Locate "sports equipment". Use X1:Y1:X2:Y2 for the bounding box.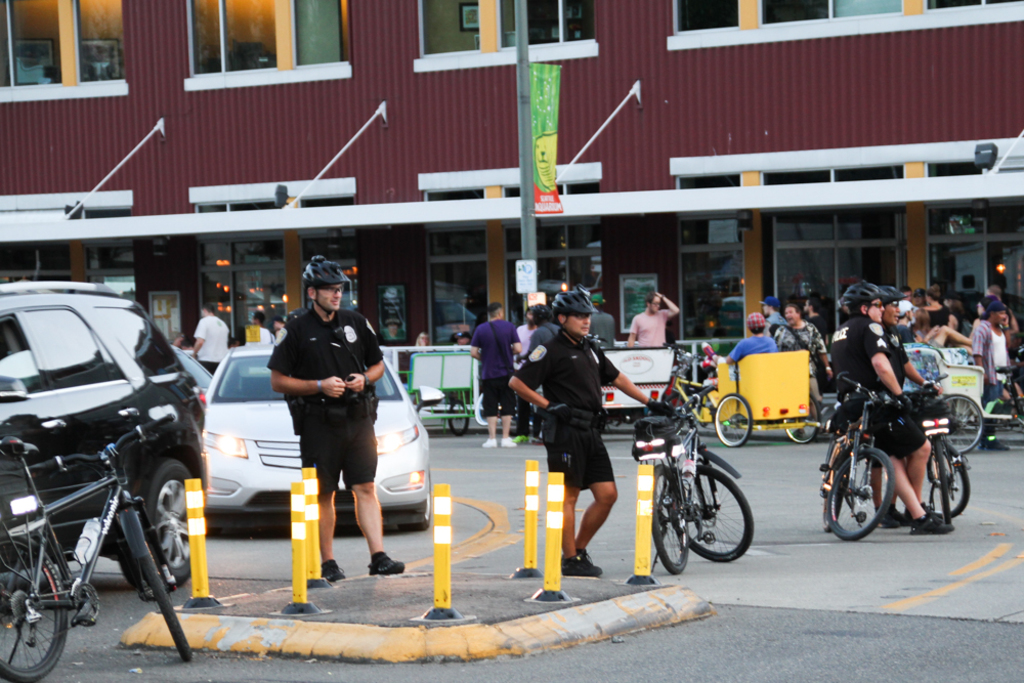
303:255:350:314.
